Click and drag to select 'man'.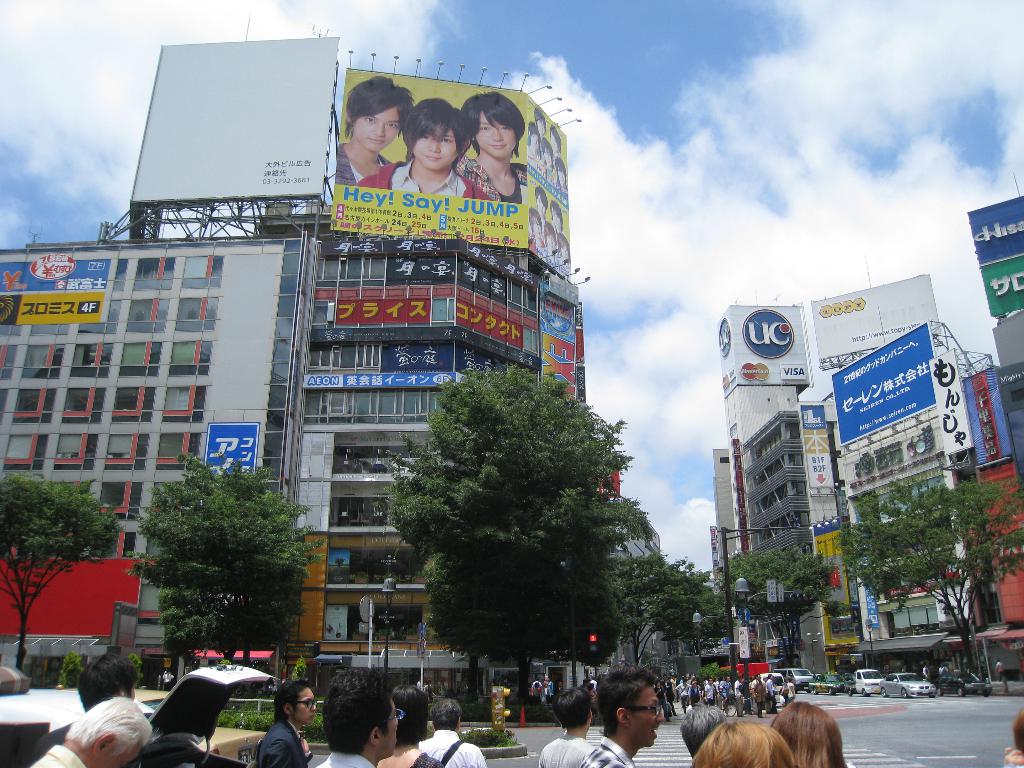
Selection: 417 691 488 767.
